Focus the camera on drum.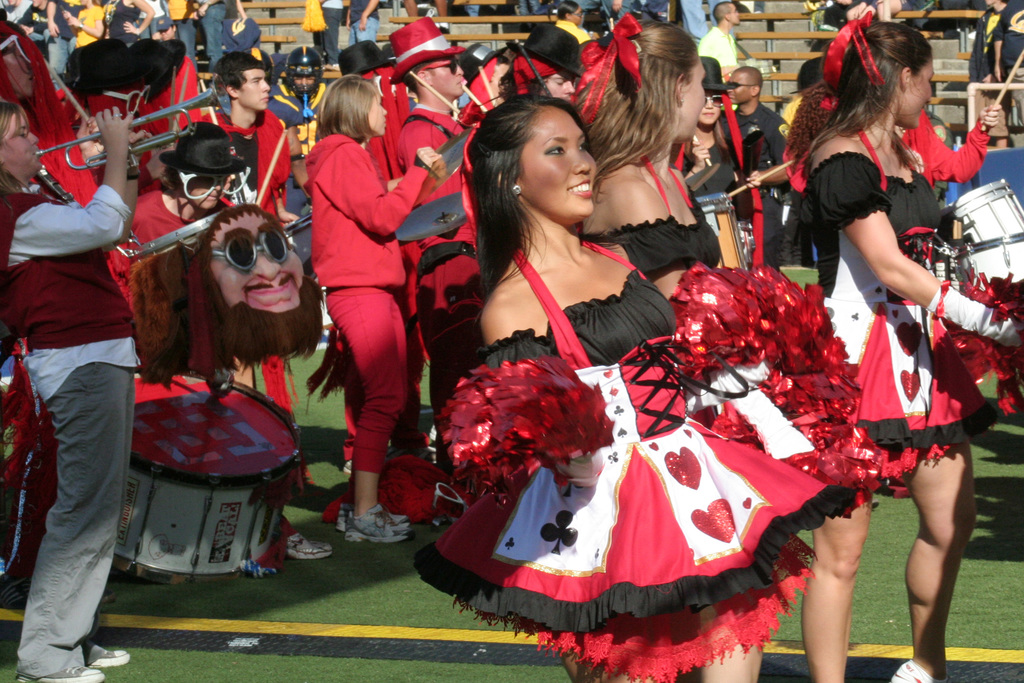
Focus region: bbox=(945, 176, 1023, 288).
